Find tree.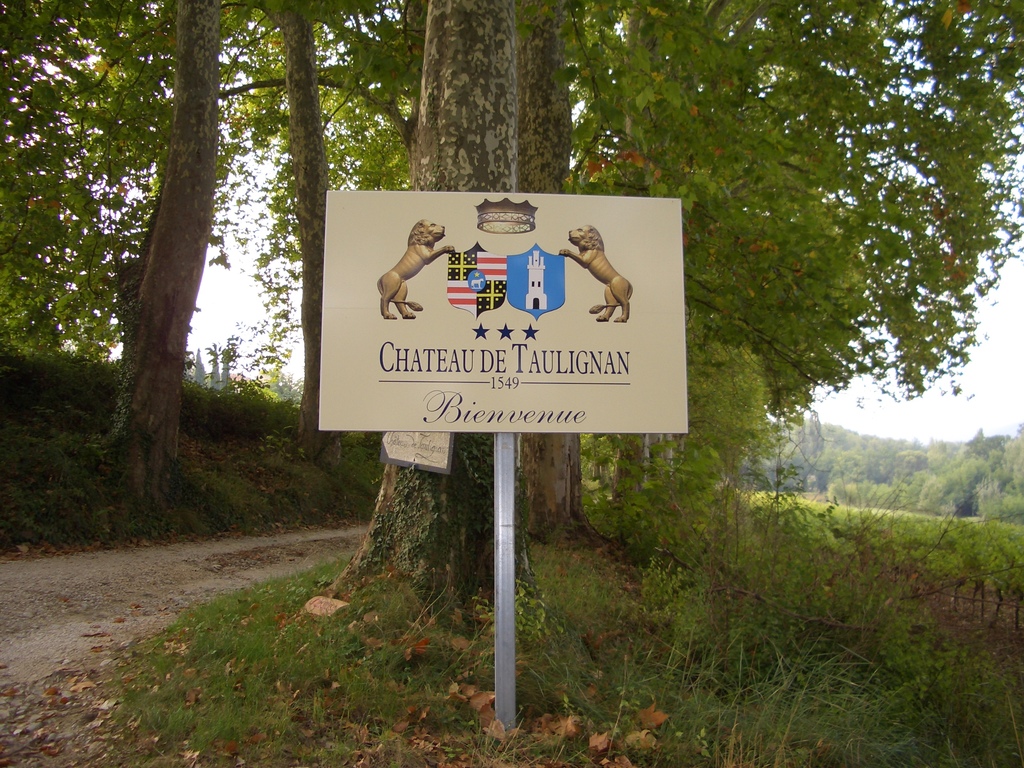
select_region(929, 434, 1023, 515).
